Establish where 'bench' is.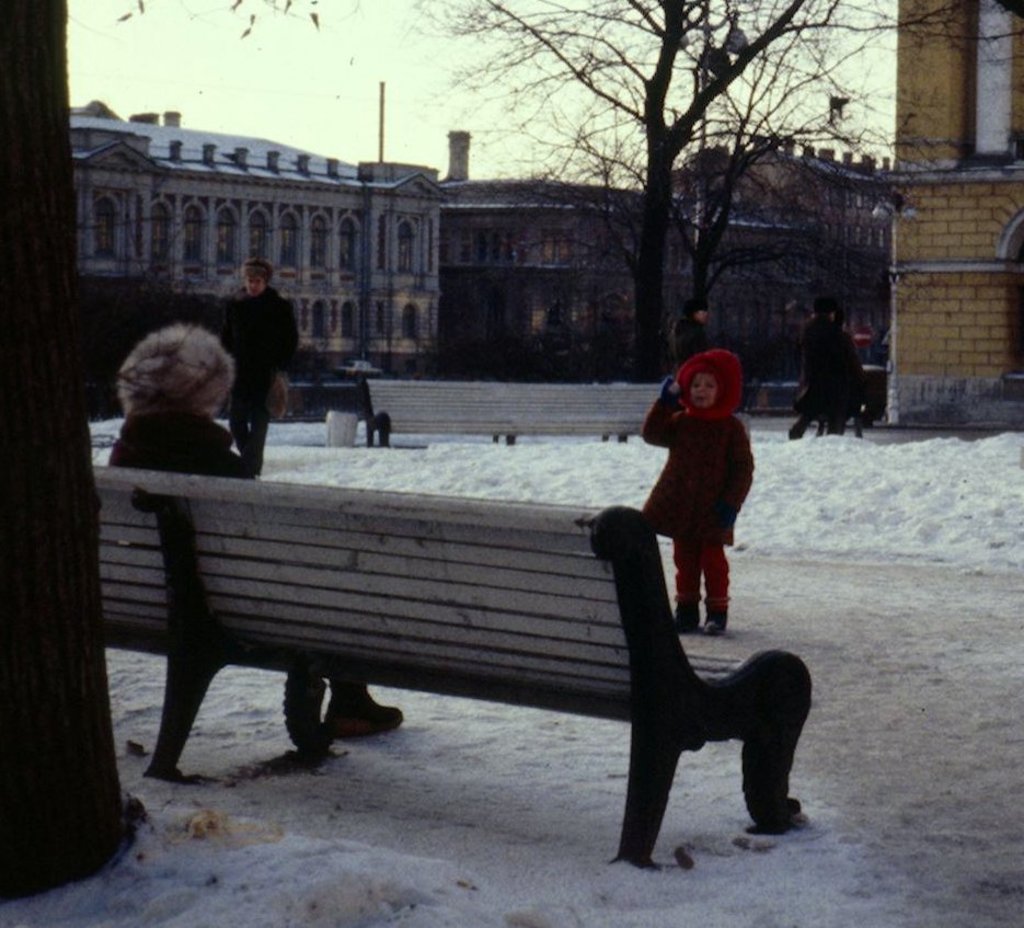
Established at (350, 371, 689, 442).
